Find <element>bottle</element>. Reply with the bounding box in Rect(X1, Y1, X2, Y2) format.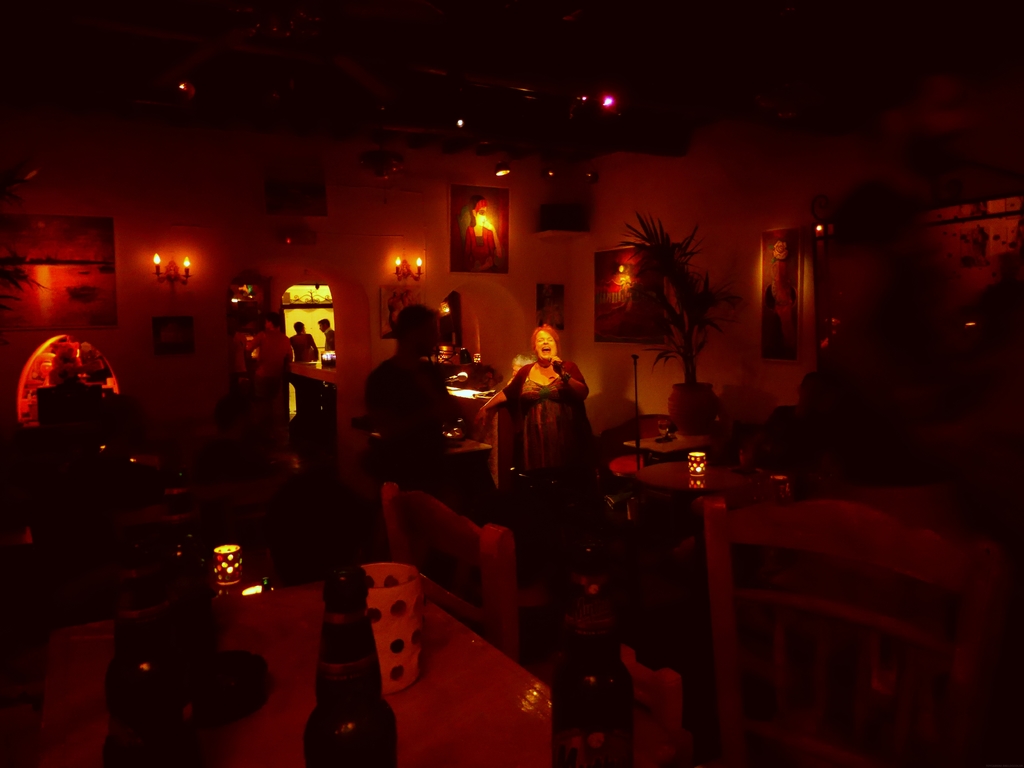
Rect(303, 556, 399, 767).
